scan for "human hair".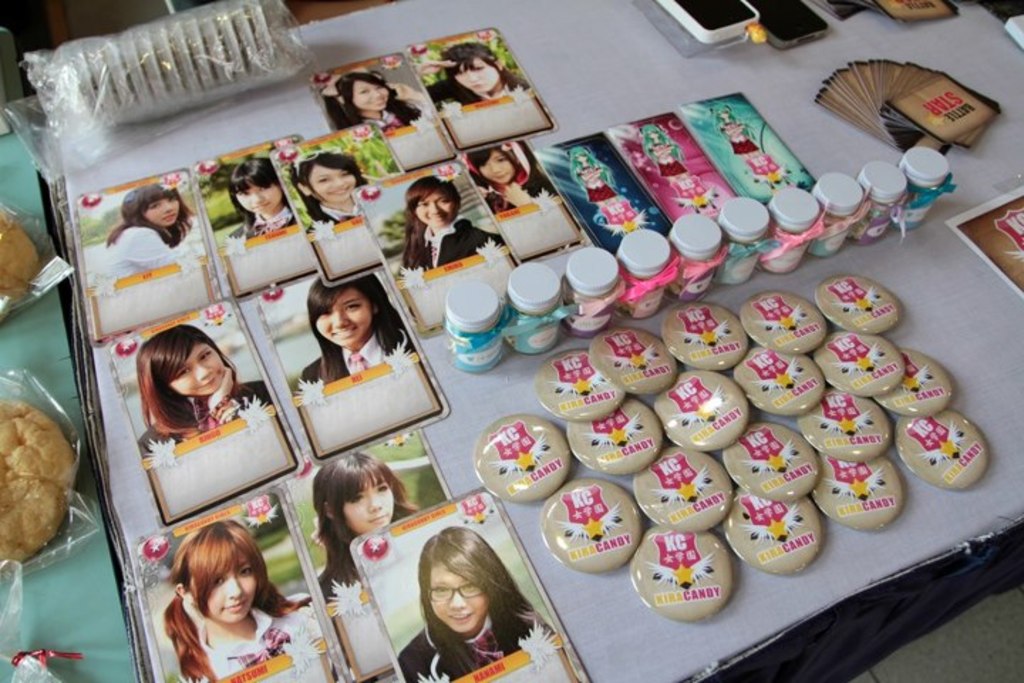
Scan result: crop(125, 340, 240, 433).
